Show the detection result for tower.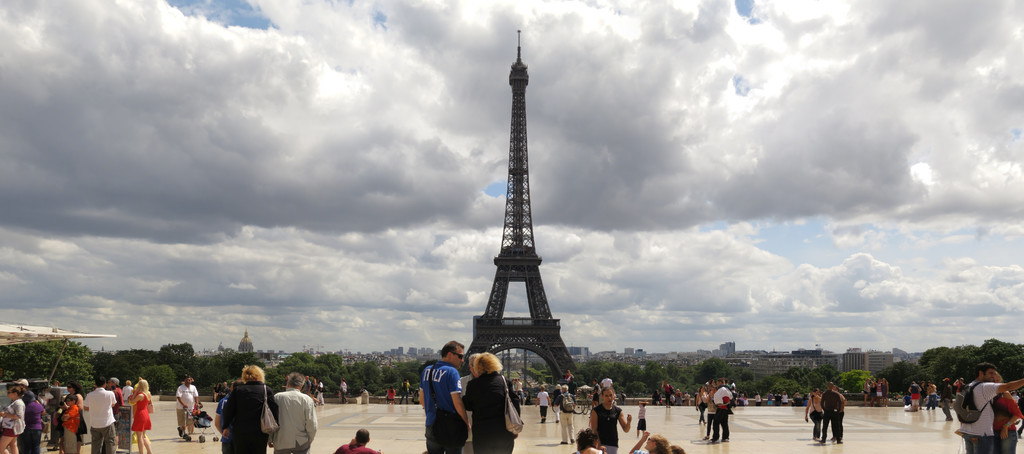
box=[457, 12, 571, 405].
